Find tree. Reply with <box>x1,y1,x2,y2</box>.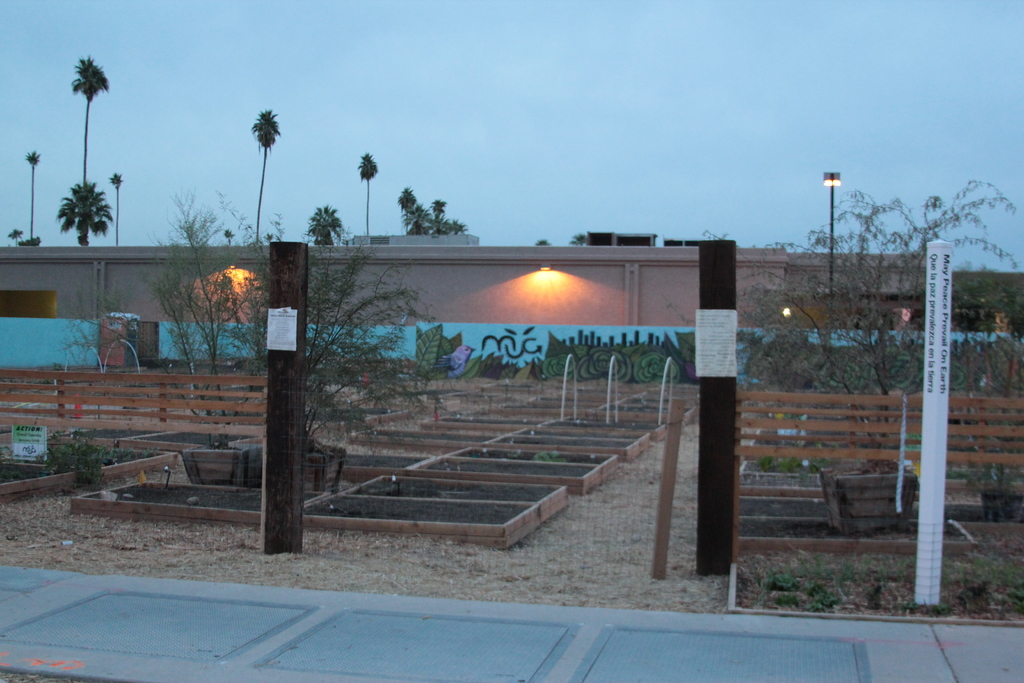
<box>252,108,282,242</box>.
